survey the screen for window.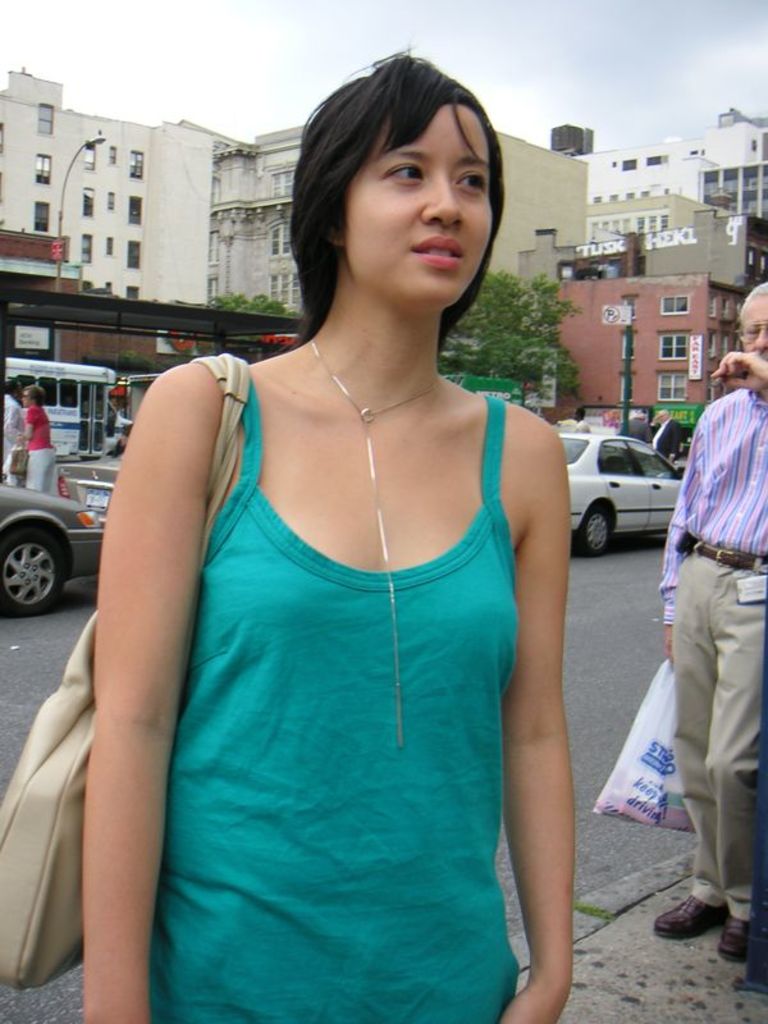
Survey found: (left=652, top=374, right=690, bottom=402).
